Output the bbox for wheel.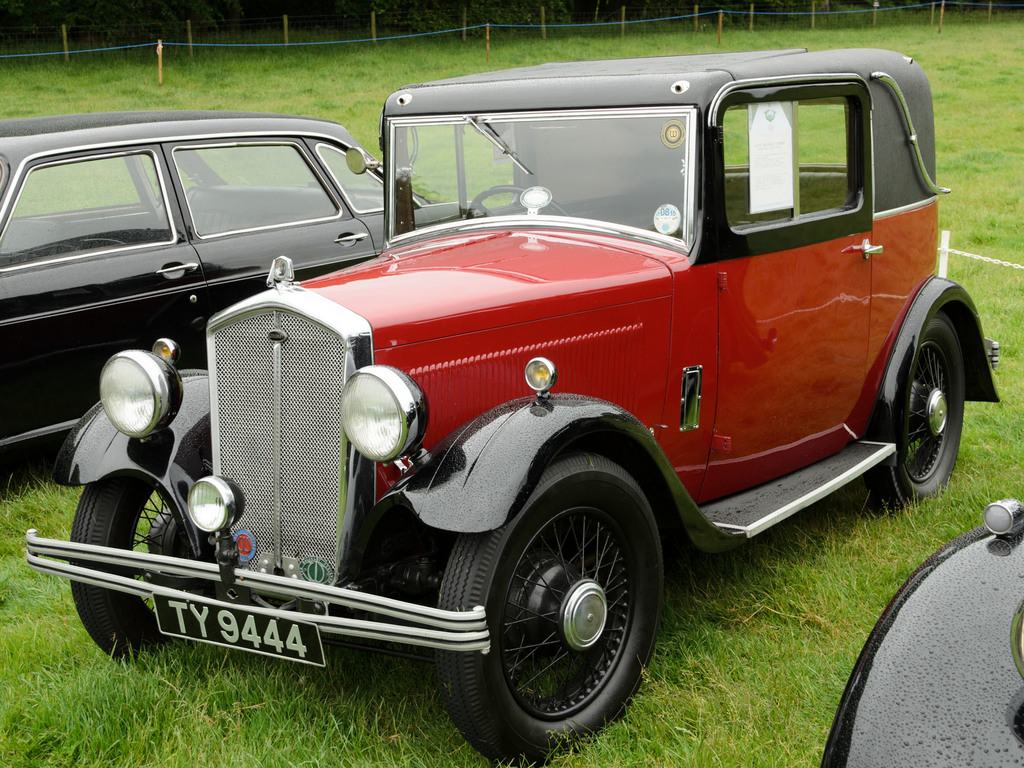
59:408:223:664.
